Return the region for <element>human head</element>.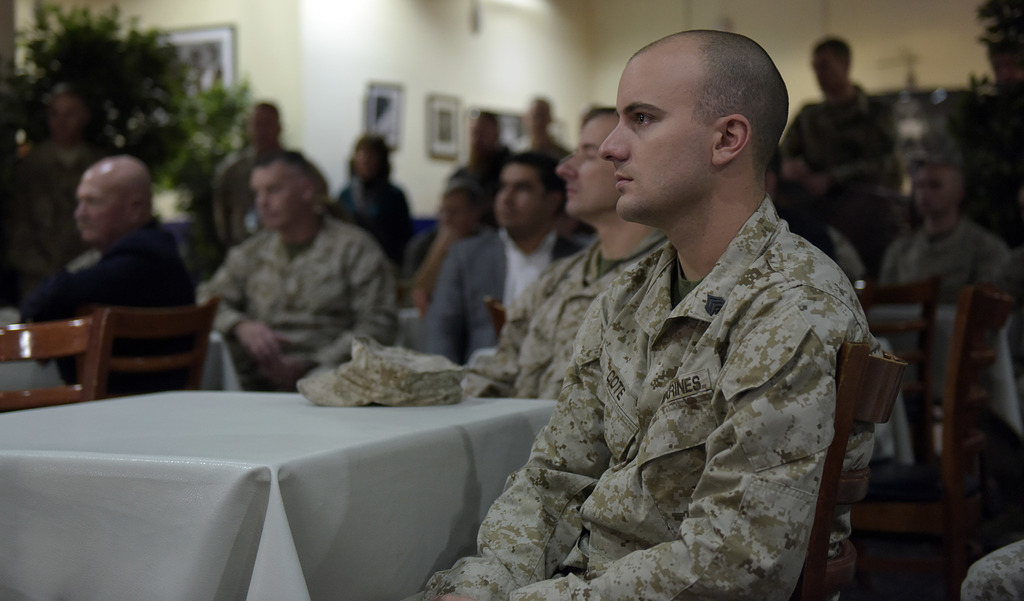
<box>347,135,390,188</box>.
